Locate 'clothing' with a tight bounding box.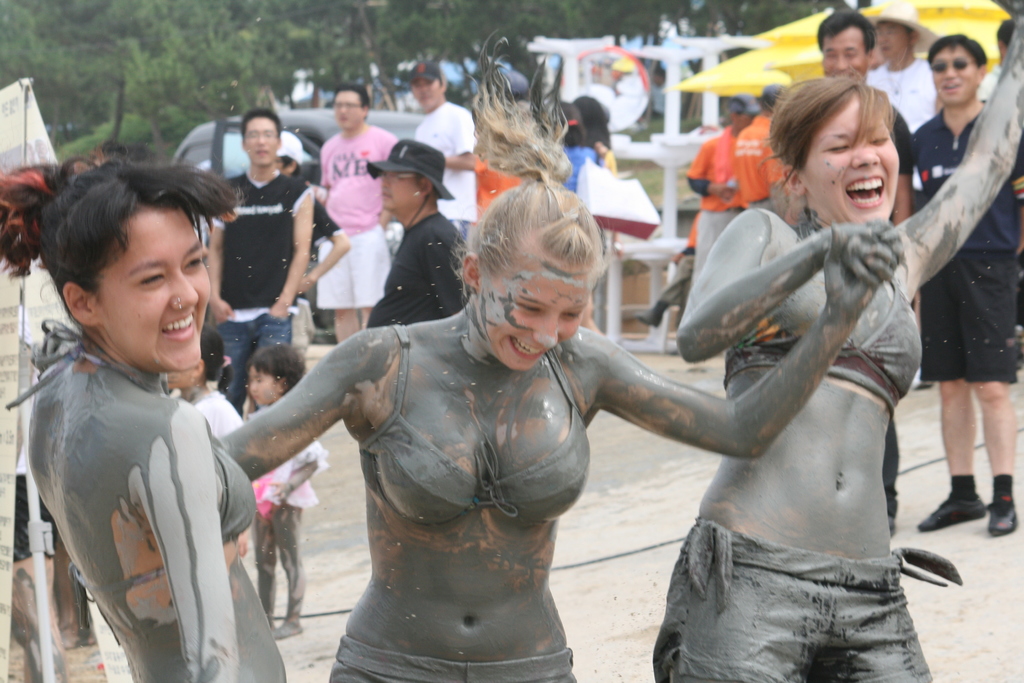
<box>406,99,477,231</box>.
